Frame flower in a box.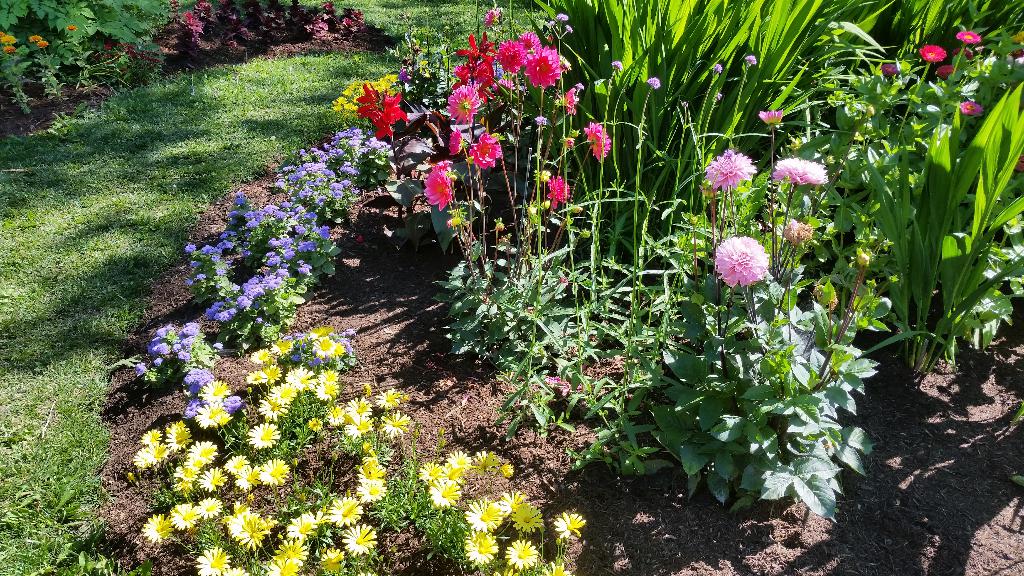
l=710, t=65, r=721, b=75.
